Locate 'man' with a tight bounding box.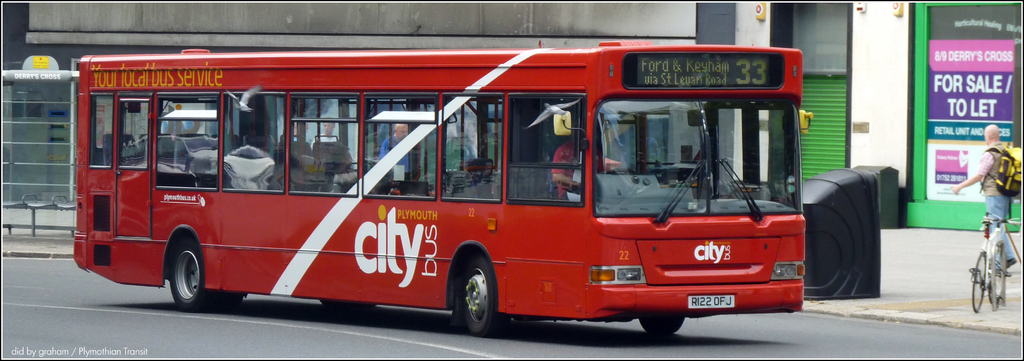
[left=371, top=111, right=413, bottom=182].
